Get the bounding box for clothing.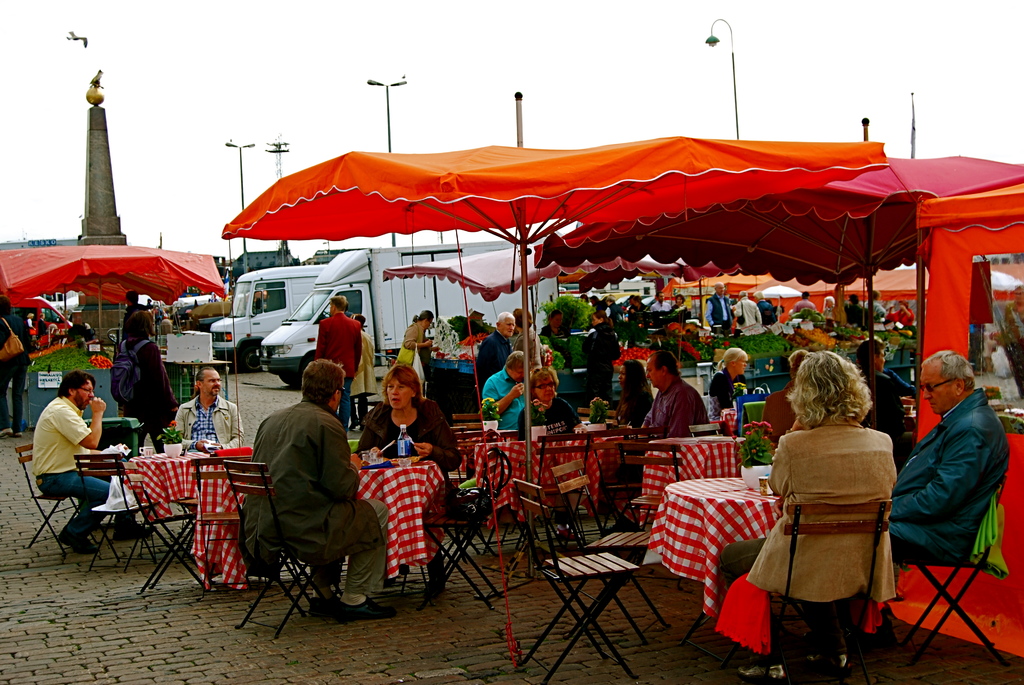
[x1=28, y1=398, x2=109, y2=546].
